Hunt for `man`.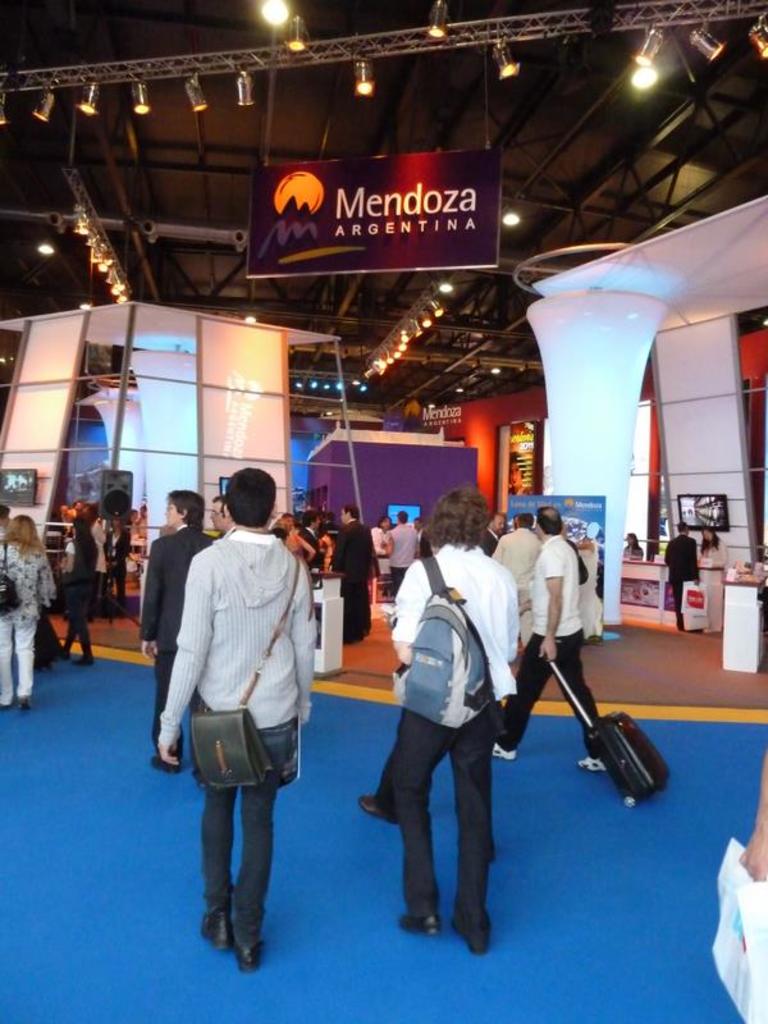
Hunted down at box(209, 492, 232, 532).
